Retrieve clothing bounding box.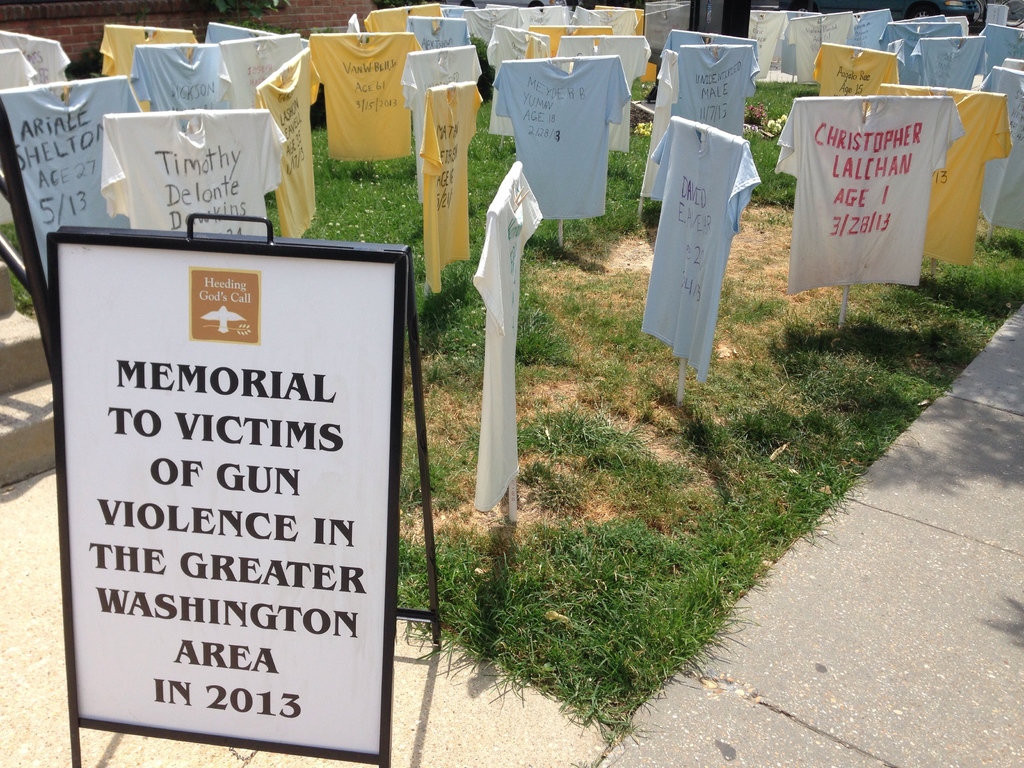
Bounding box: detection(592, 9, 637, 33).
